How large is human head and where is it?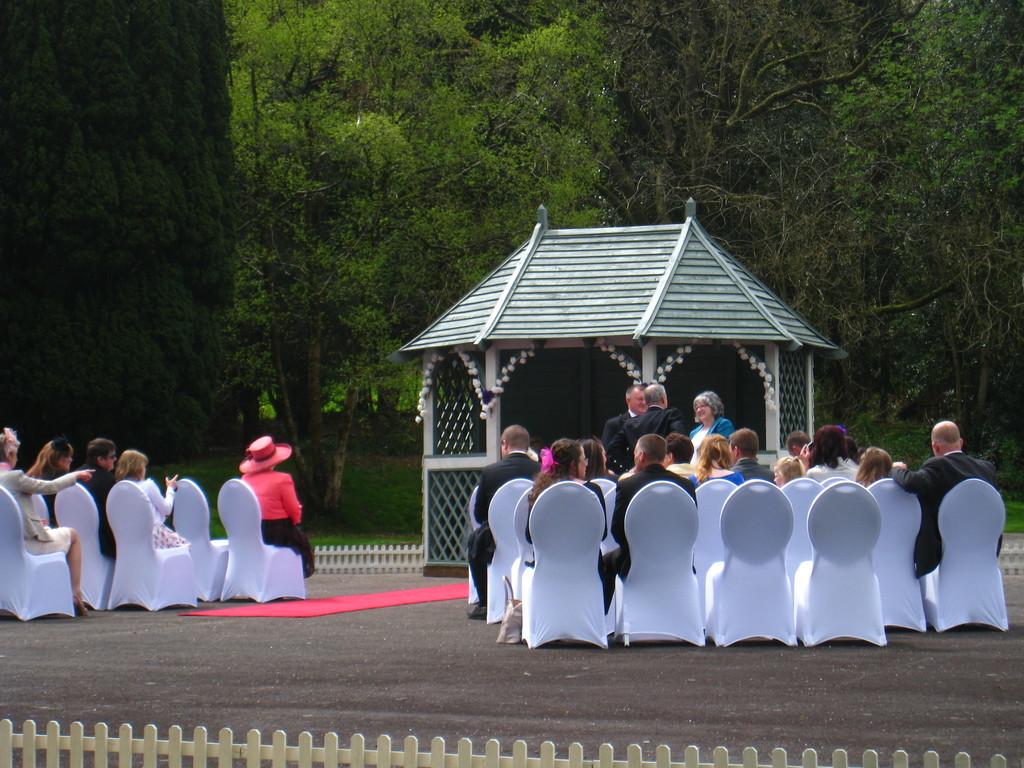
Bounding box: (499,426,528,461).
